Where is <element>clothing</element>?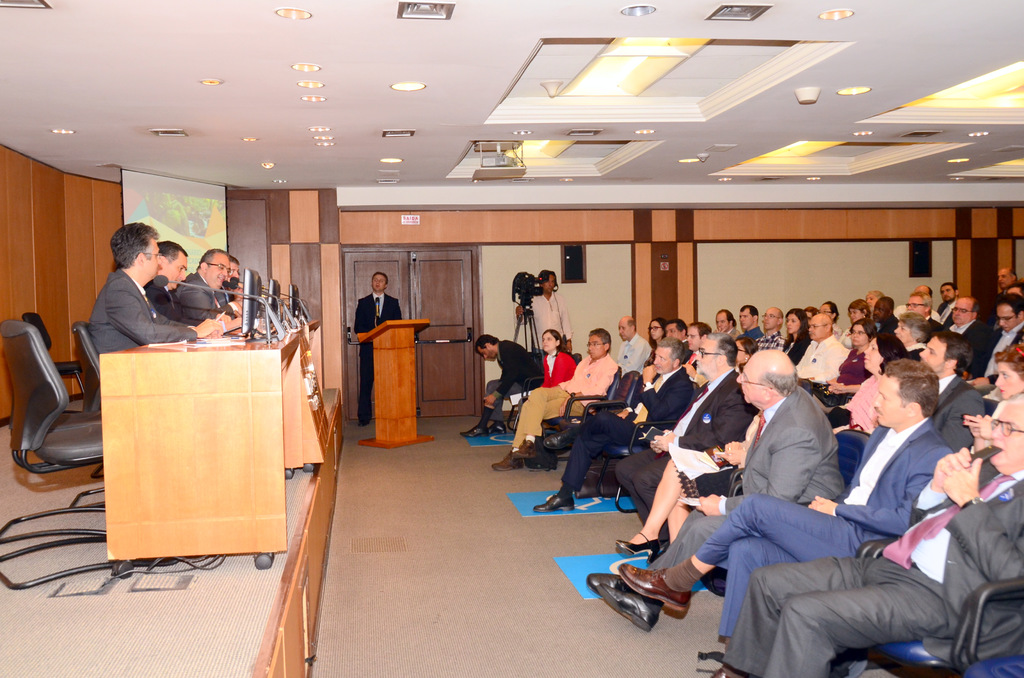
<bbox>893, 473, 1023, 665</bbox>.
